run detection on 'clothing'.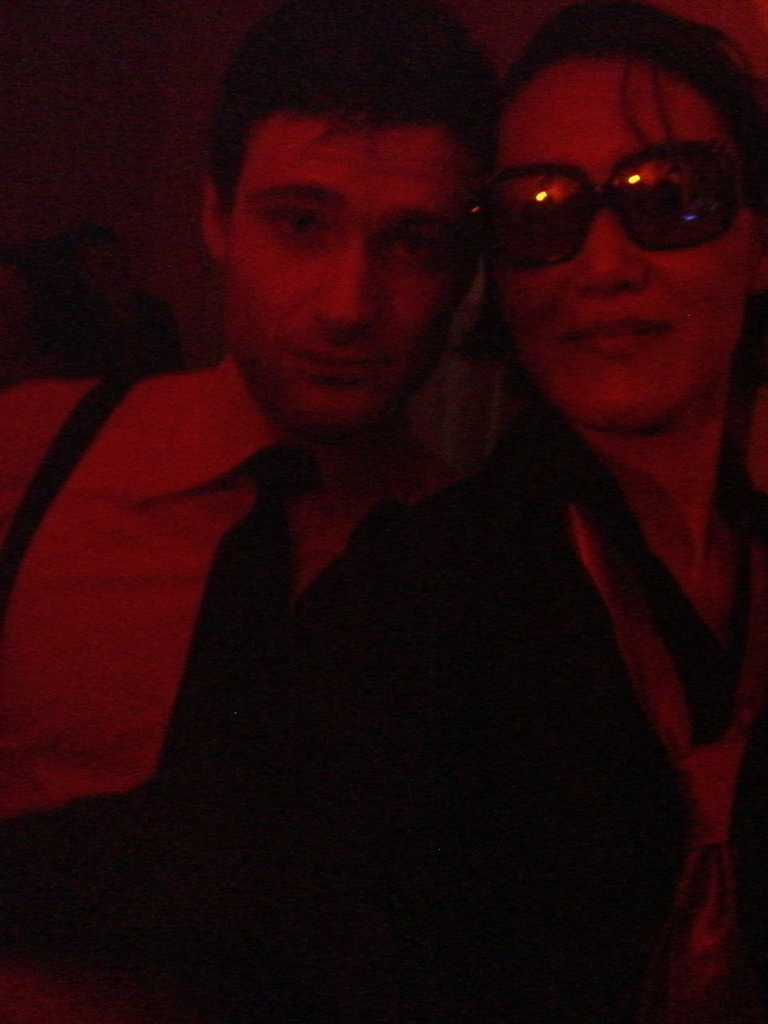
Result: 241, 429, 767, 1011.
